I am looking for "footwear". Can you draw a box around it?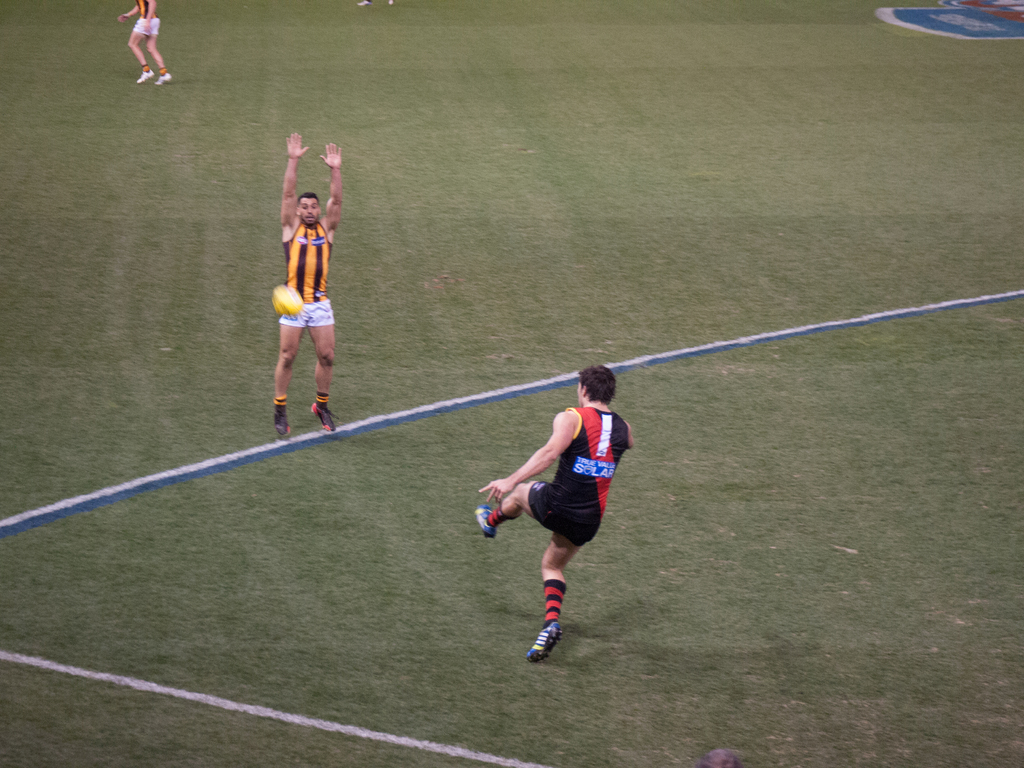
Sure, the bounding box is 309 403 343 431.
